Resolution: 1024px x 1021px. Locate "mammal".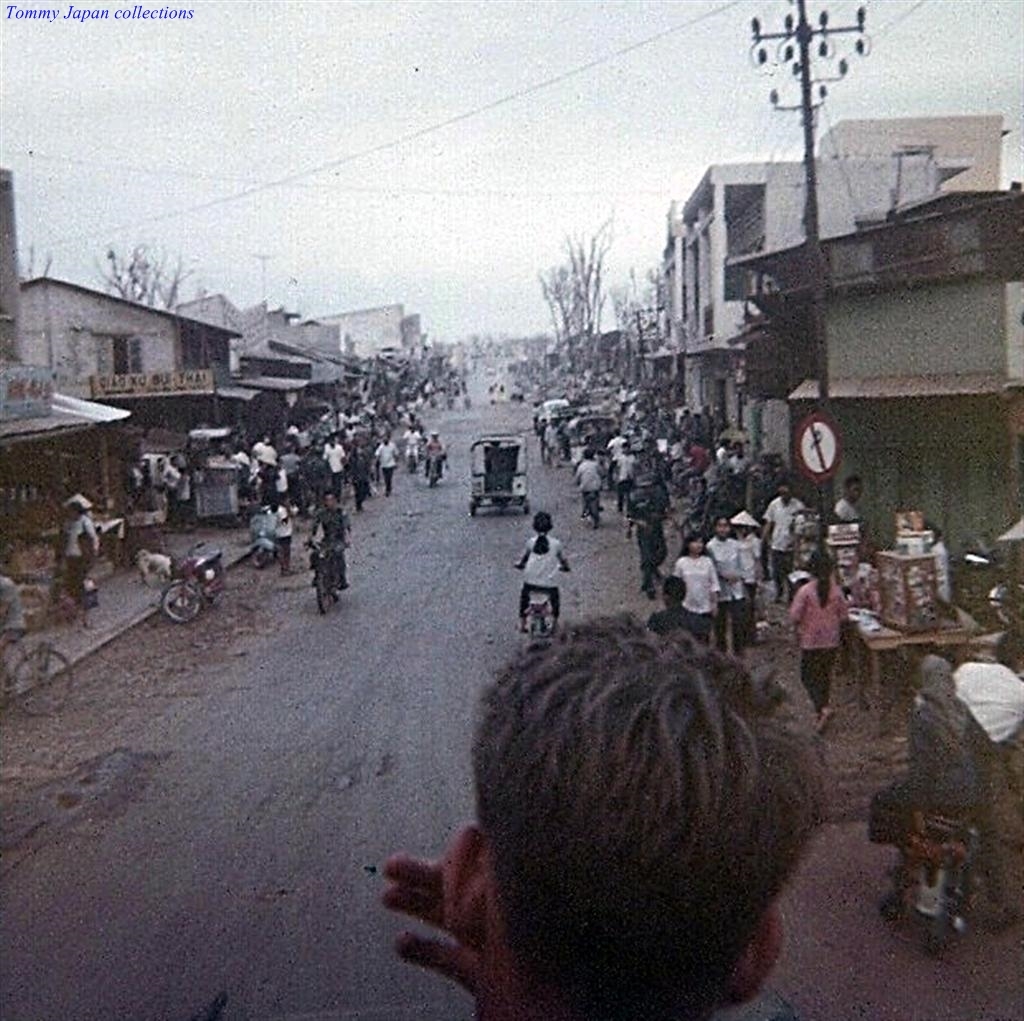
783,549,850,729.
